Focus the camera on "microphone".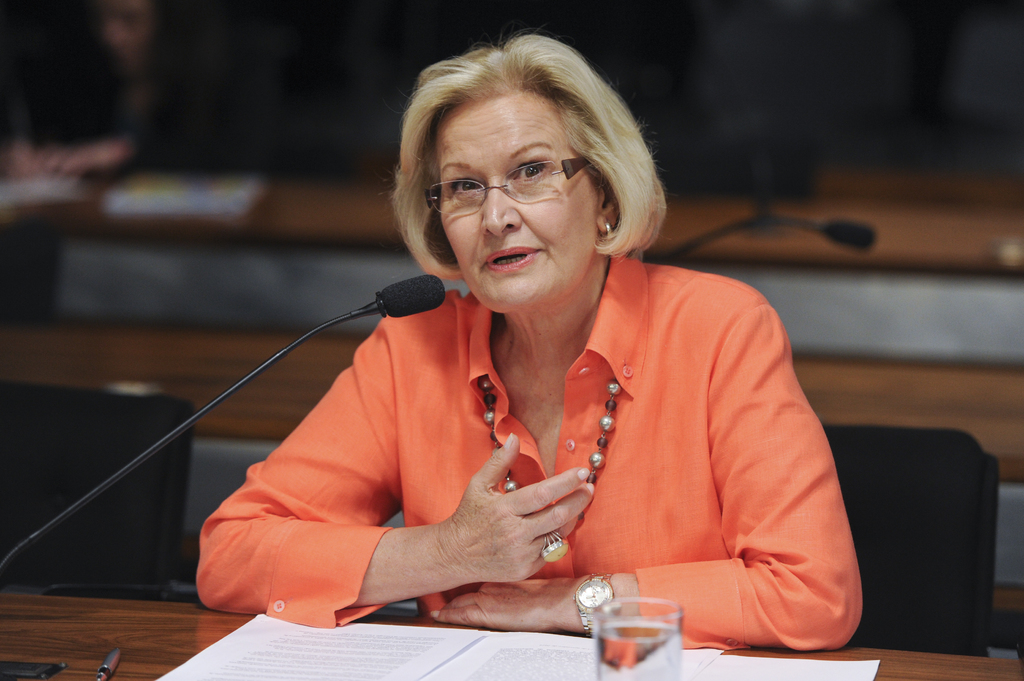
Focus region: rect(817, 222, 876, 252).
